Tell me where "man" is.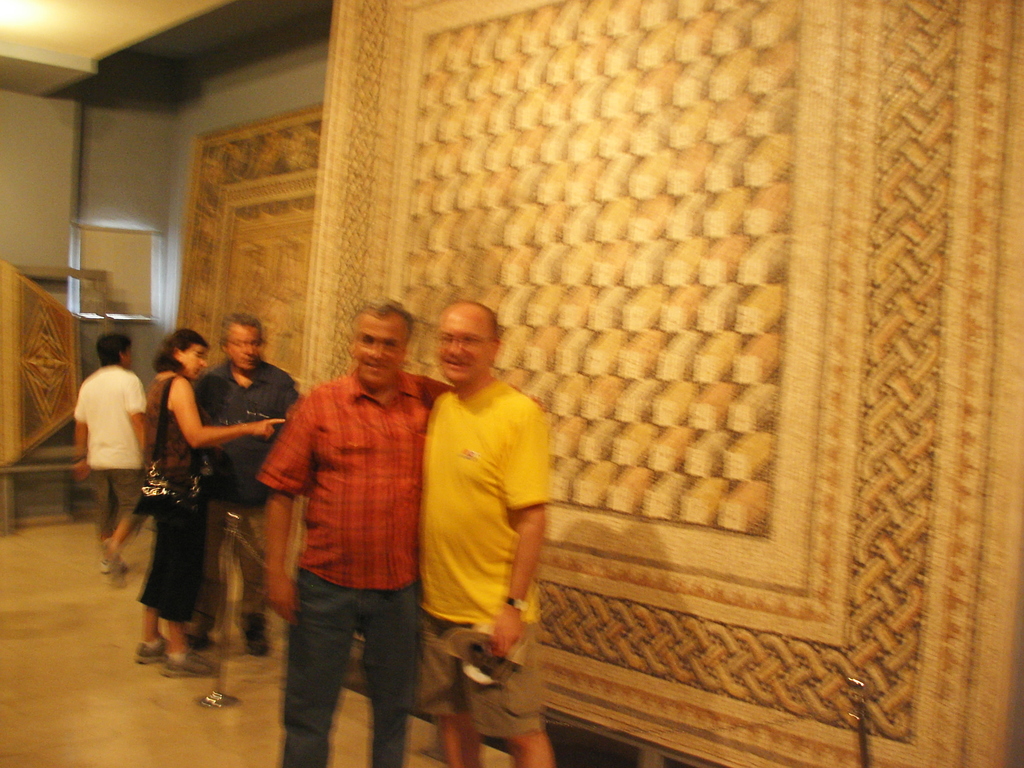
"man" is at bbox(253, 296, 539, 767).
